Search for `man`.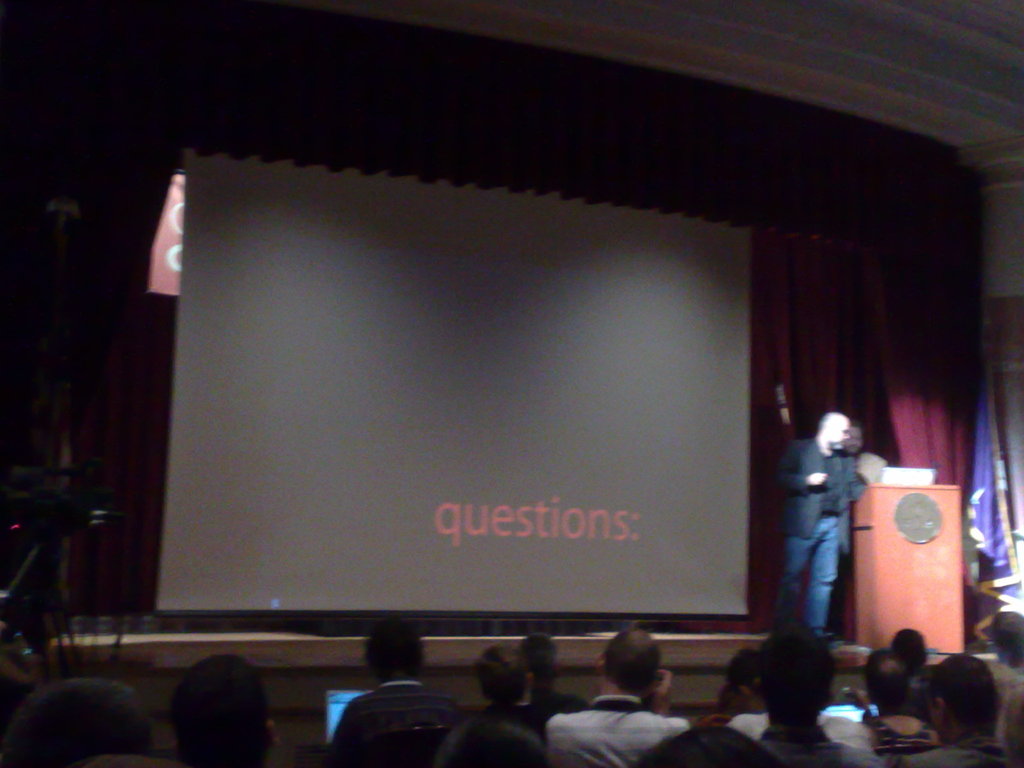
Found at detection(545, 624, 685, 767).
